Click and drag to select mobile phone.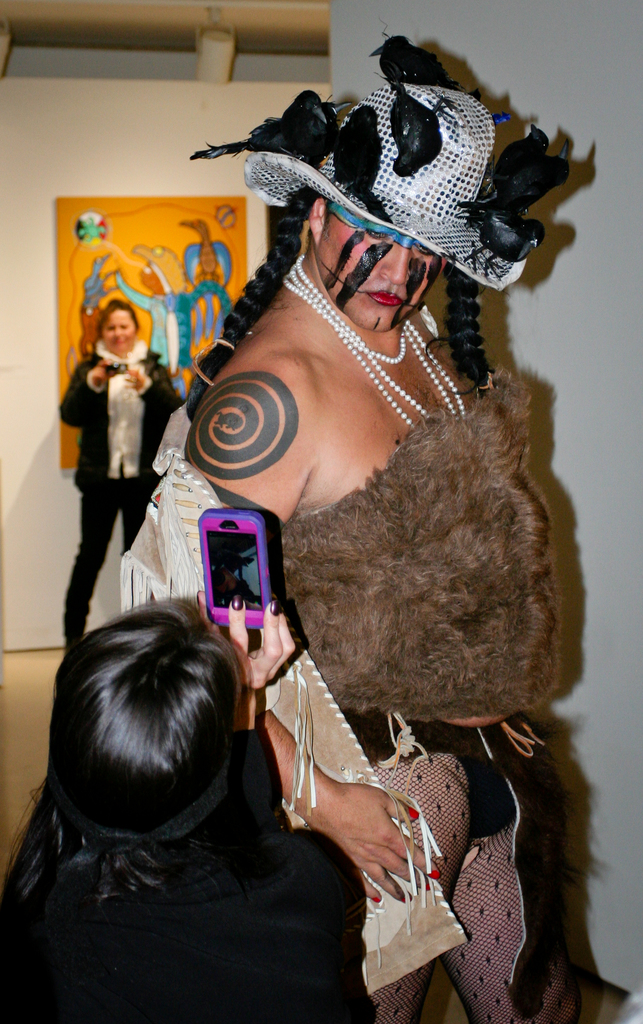
Selection: (left=196, top=505, right=276, bottom=631).
